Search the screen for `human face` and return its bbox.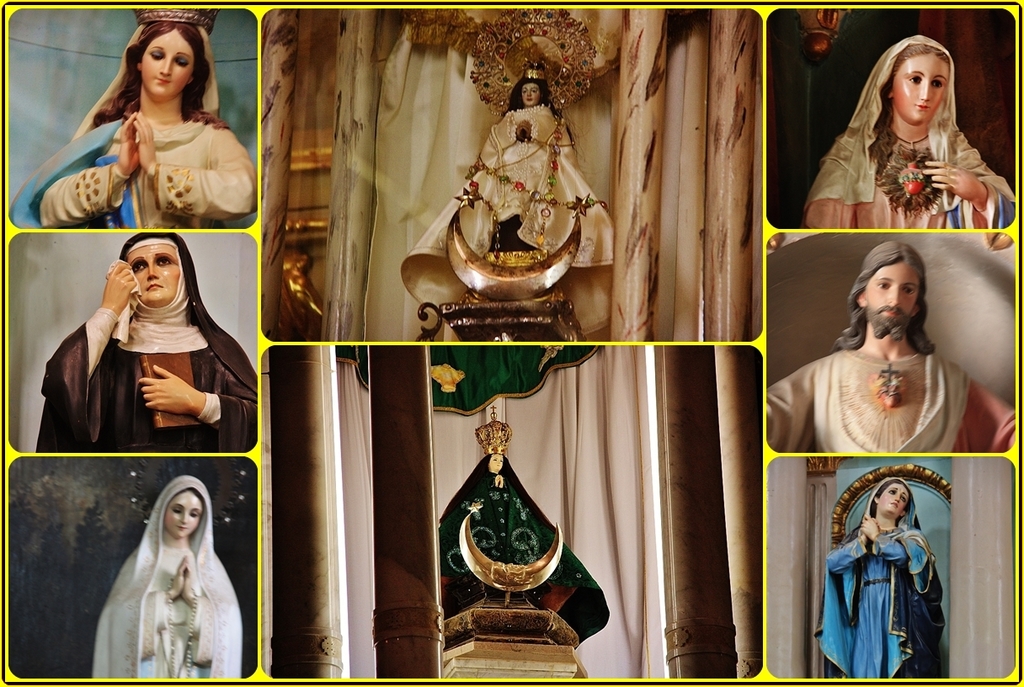
Found: Rect(883, 484, 908, 518).
